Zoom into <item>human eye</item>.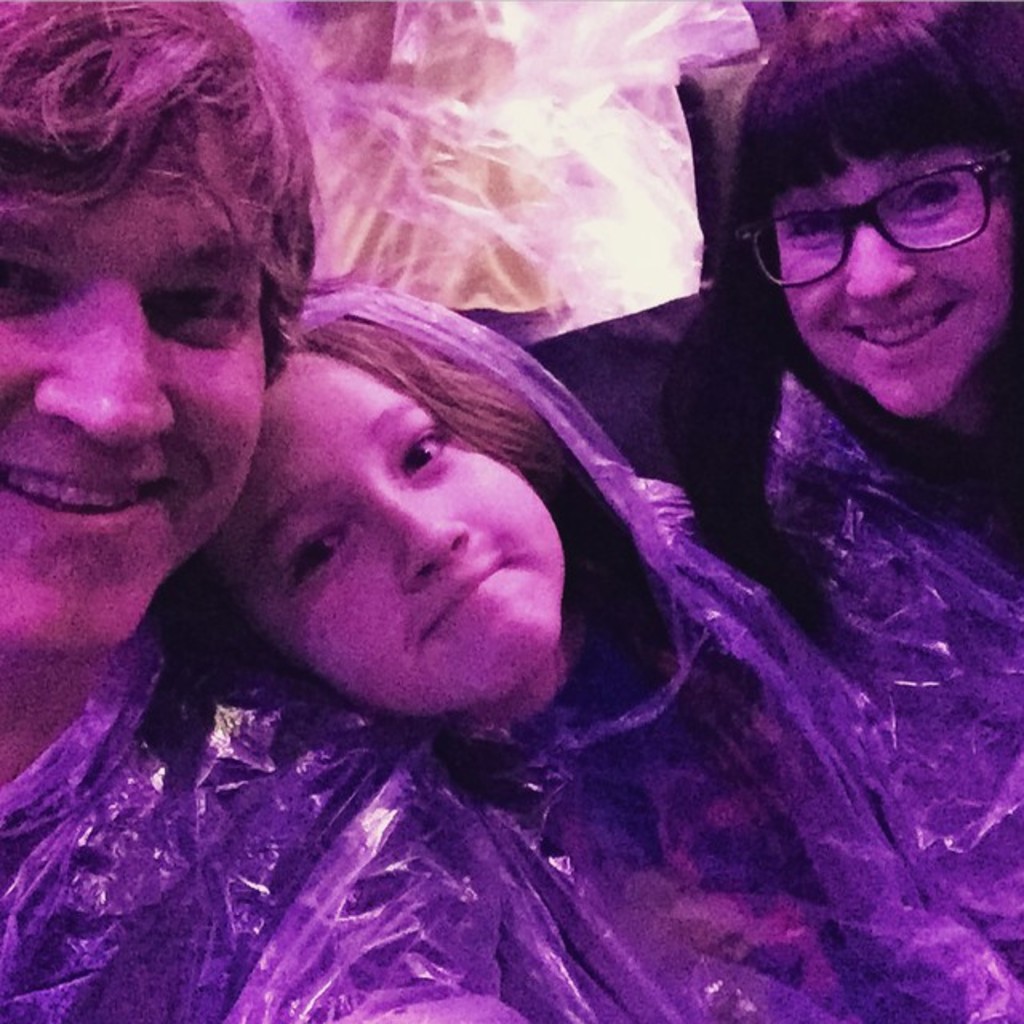
Zoom target: bbox(779, 206, 856, 246).
